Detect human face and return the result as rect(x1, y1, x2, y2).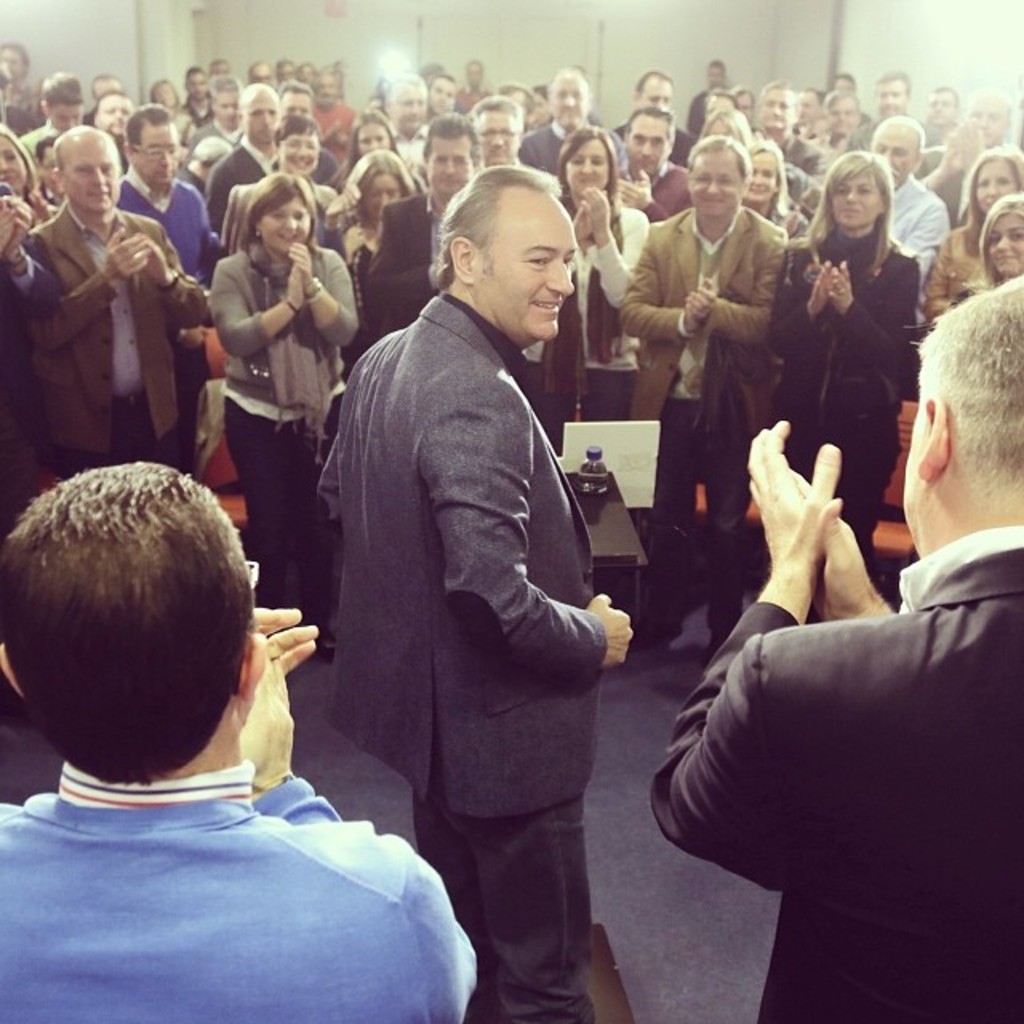
rect(830, 166, 880, 230).
